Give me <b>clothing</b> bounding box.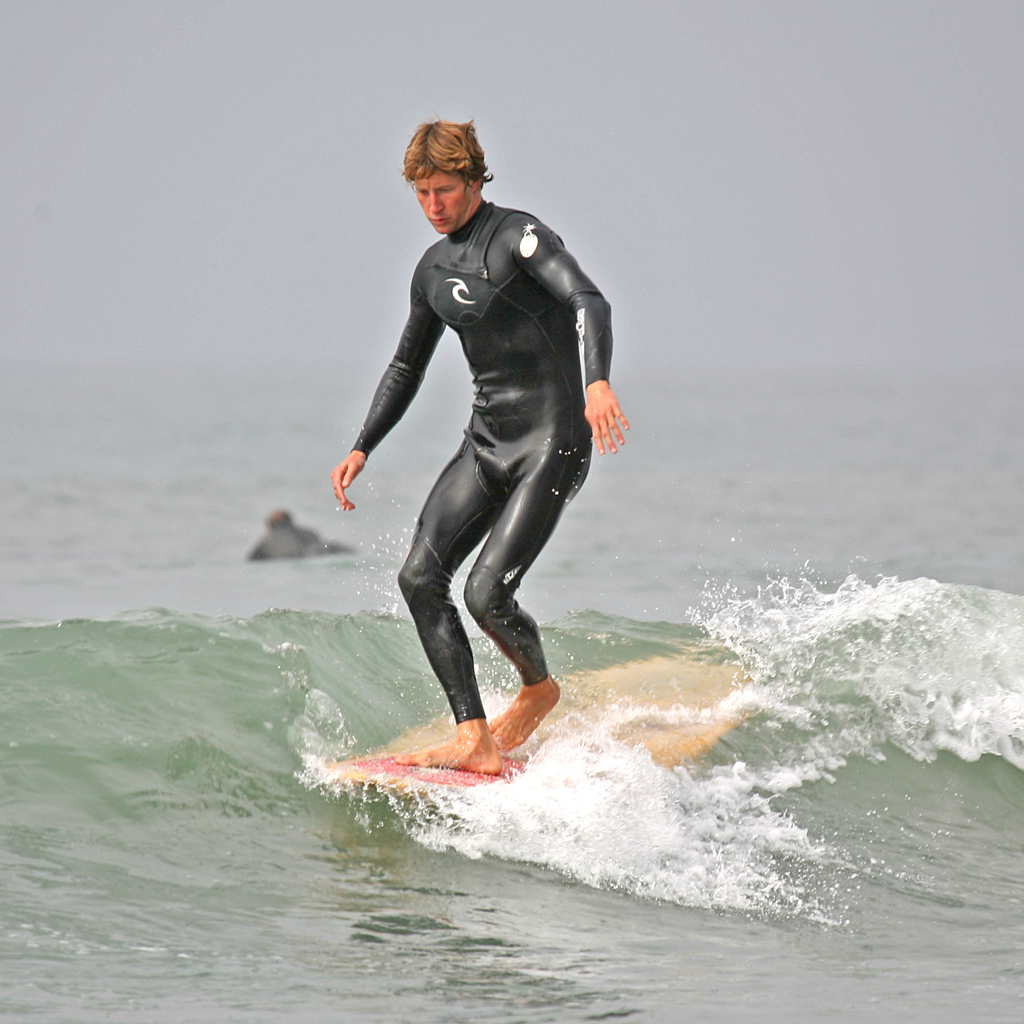
<region>339, 159, 615, 715</region>.
